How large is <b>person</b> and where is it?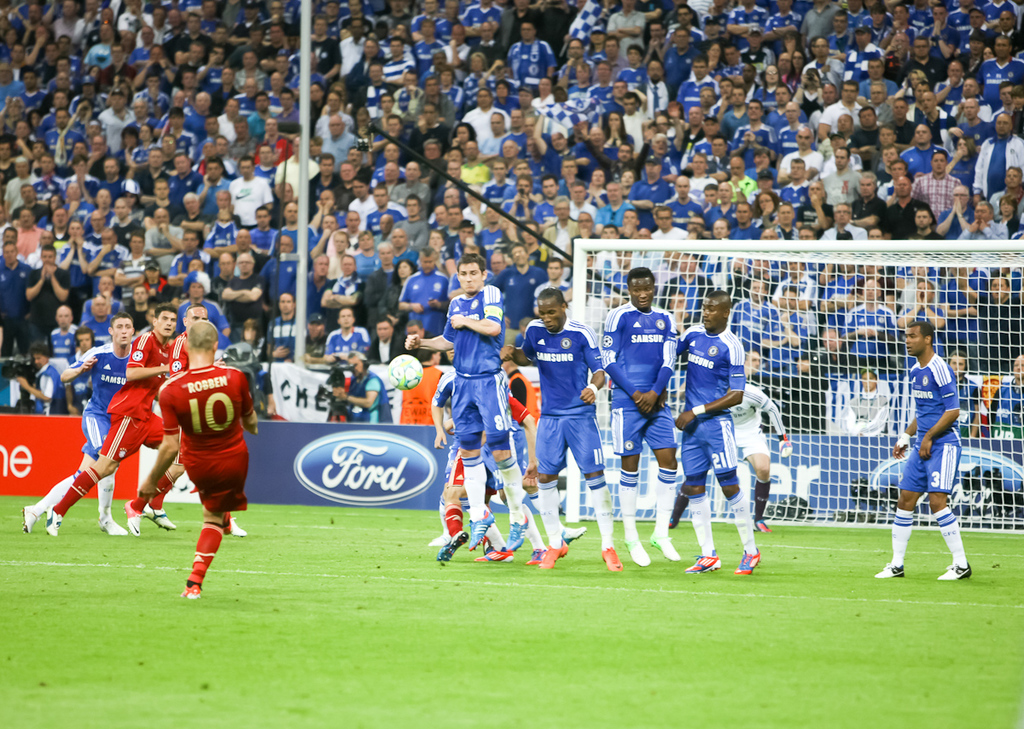
Bounding box: 440, 184, 459, 204.
